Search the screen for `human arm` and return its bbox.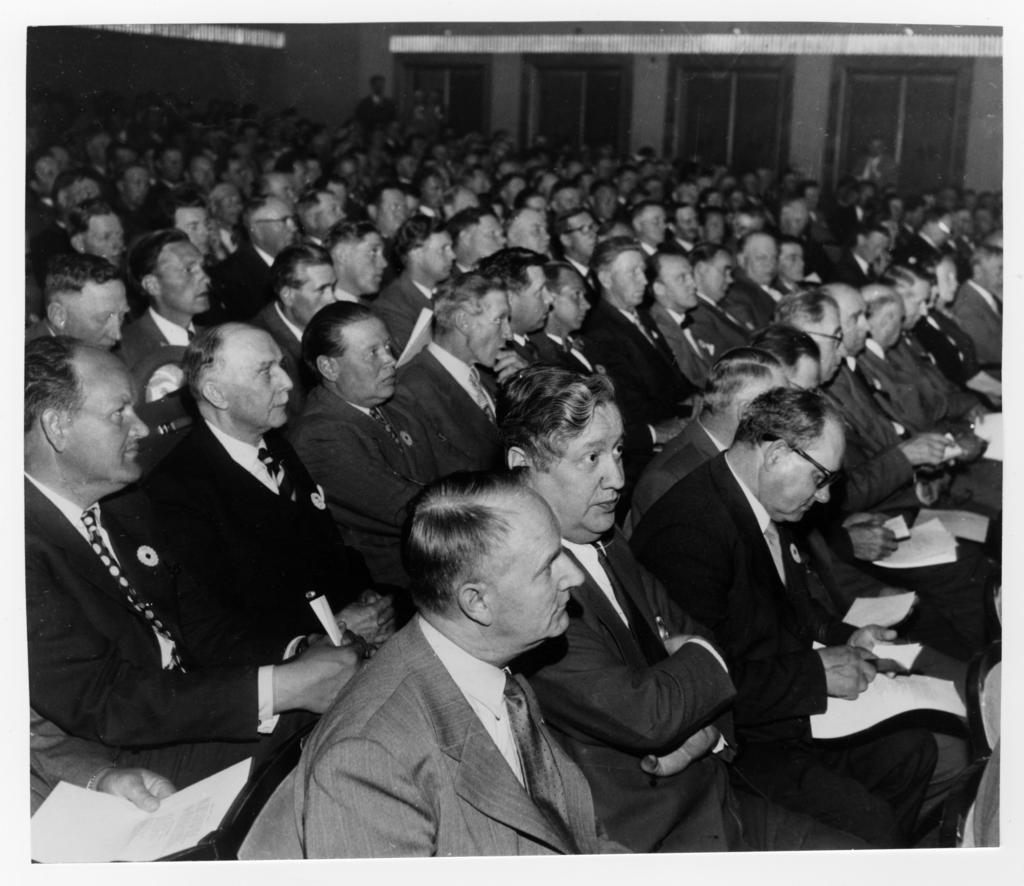
Found: locate(842, 512, 891, 526).
